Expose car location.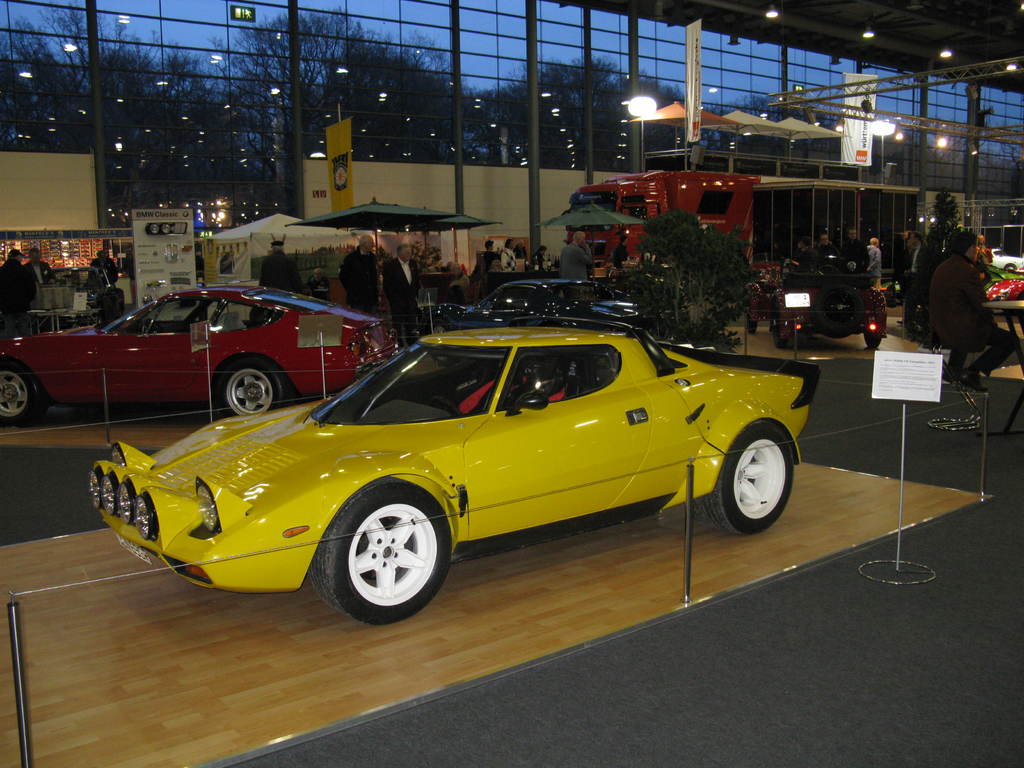
Exposed at x1=84 y1=317 x2=819 y2=621.
